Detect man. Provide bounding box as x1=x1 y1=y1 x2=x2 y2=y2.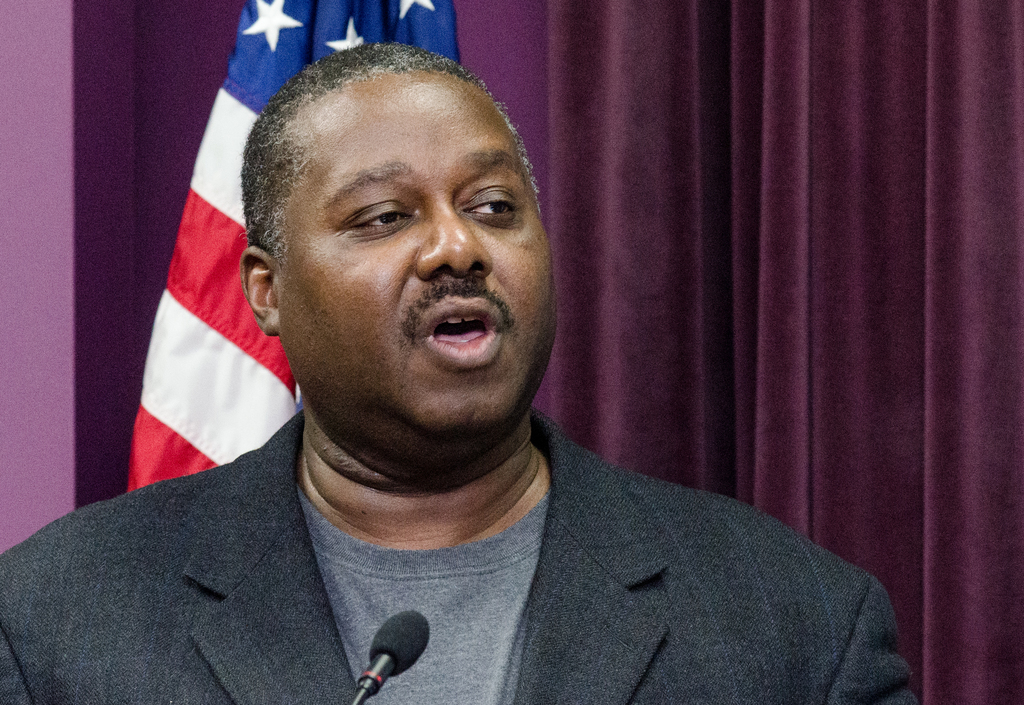
x1=0 y1=42 x2=922 y2=704.
